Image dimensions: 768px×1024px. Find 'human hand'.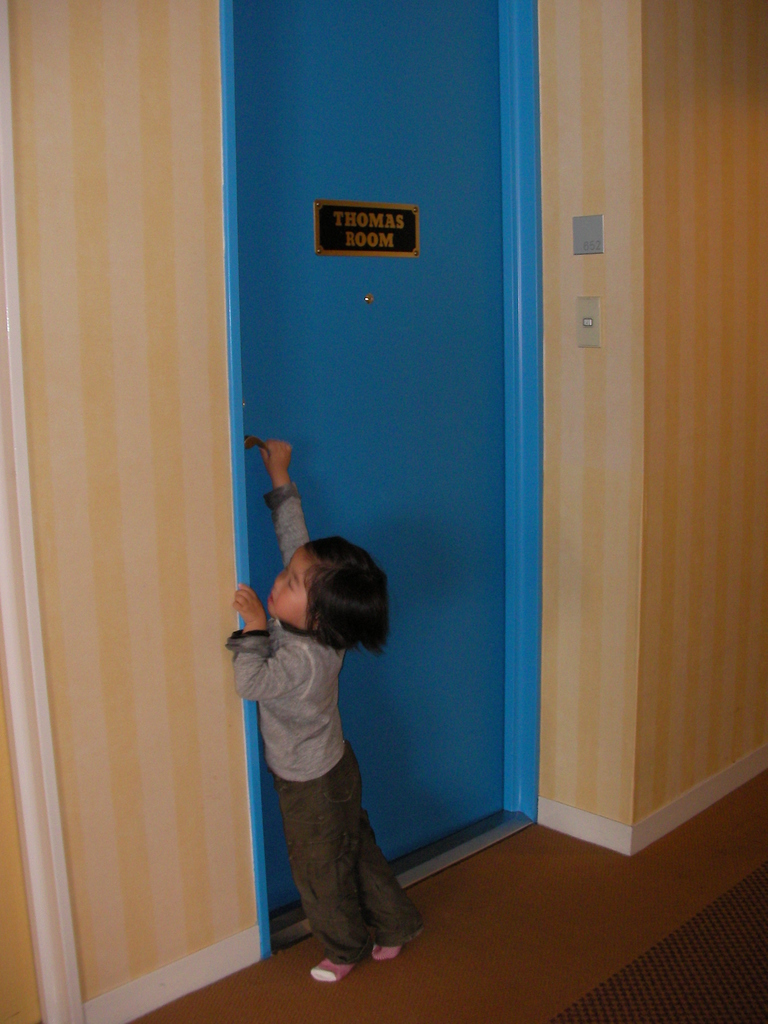
(left=229, top=579, right=268, bottom=629).
